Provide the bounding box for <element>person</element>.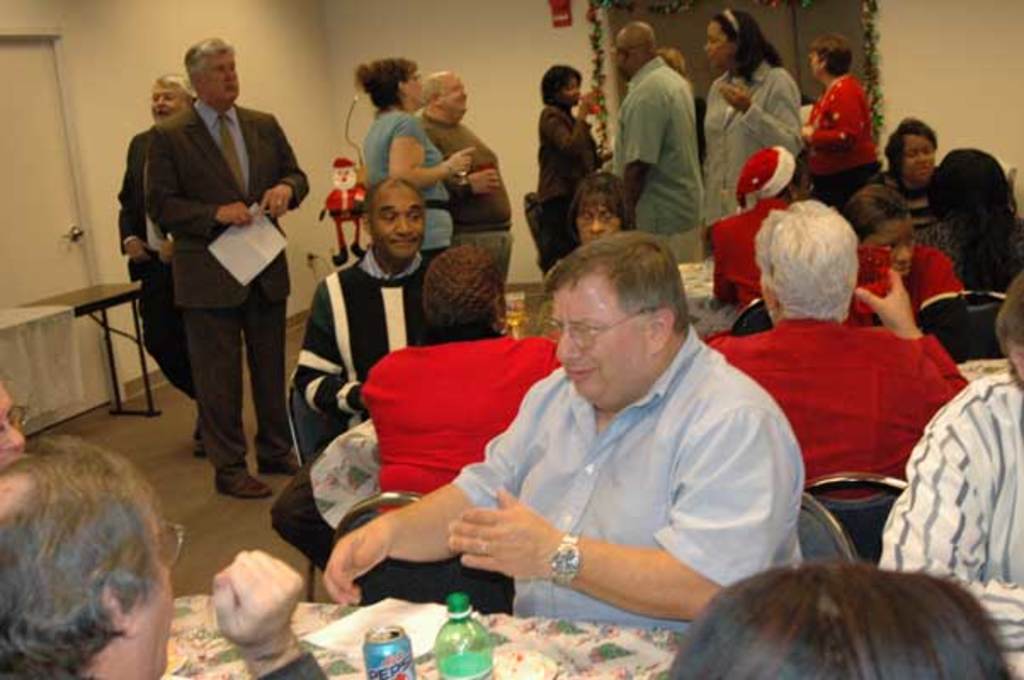
bbox=(325, 228, 815, 622).
